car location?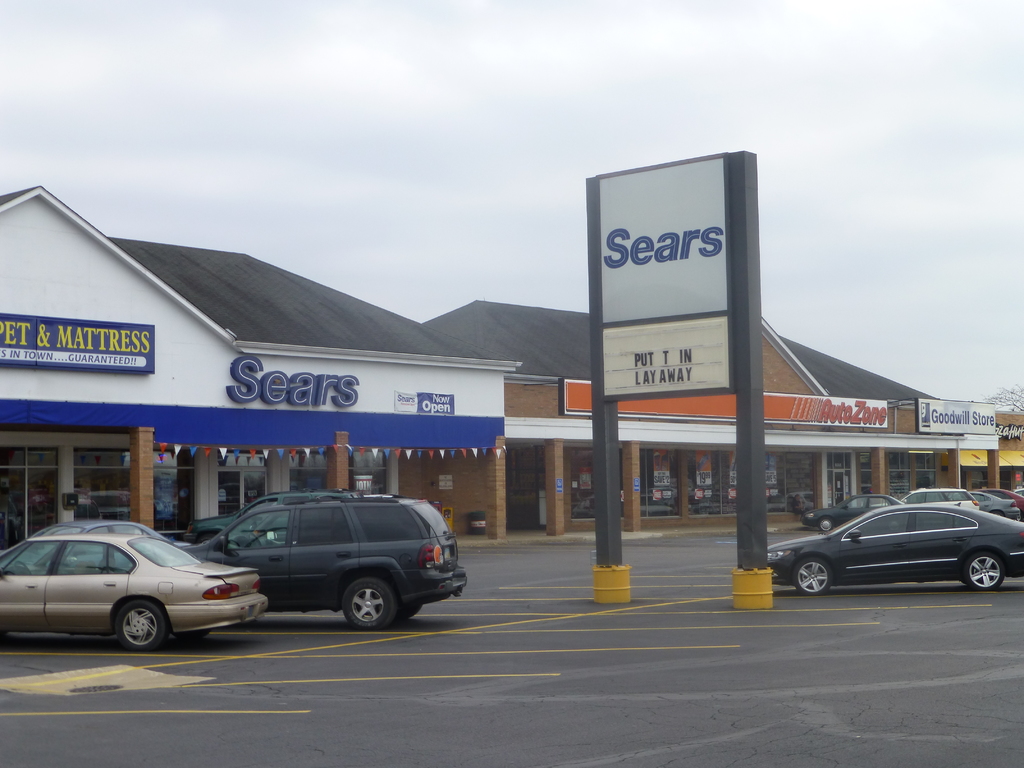
<bbox>28, 520, 168, 536</bbox>
